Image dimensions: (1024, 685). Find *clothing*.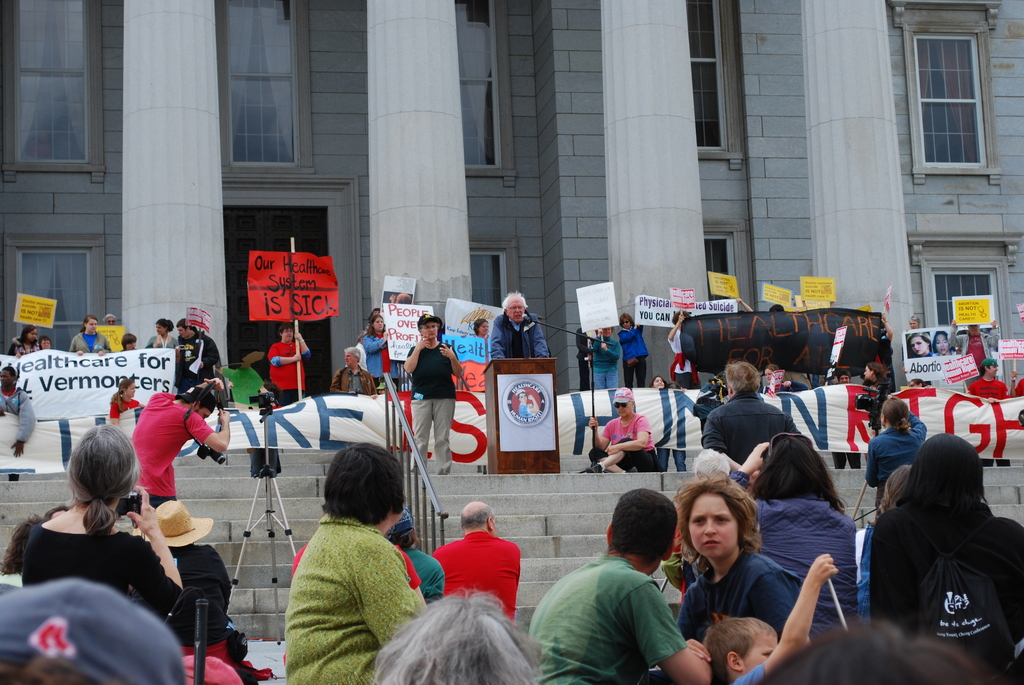
bbox(970, 374, 1011, 400).
